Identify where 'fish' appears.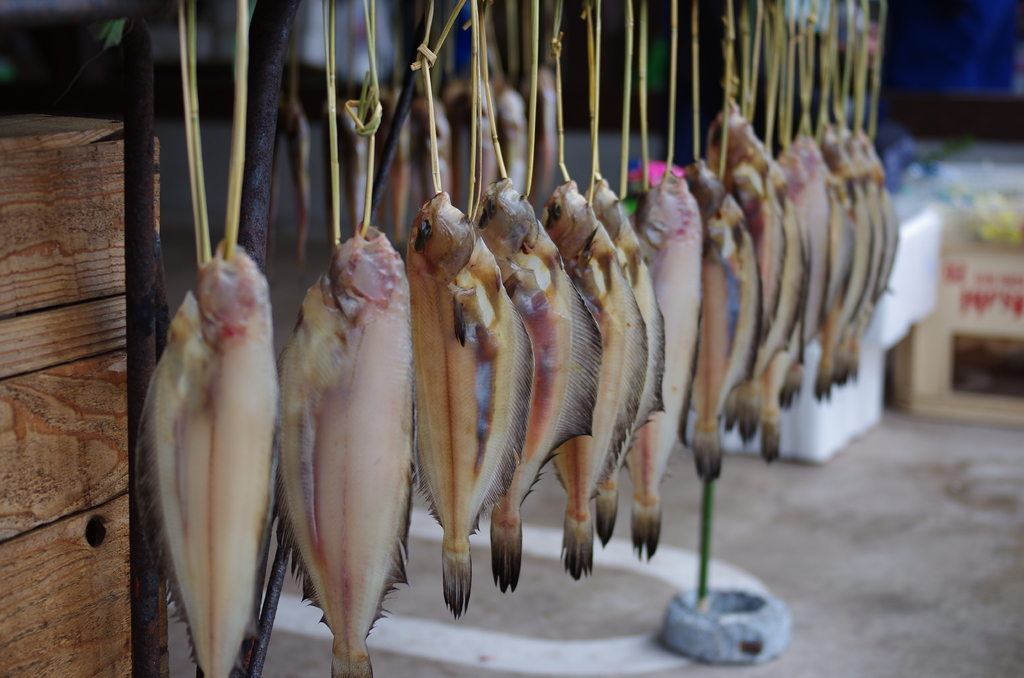
Appears at <box>630,170,705,567</box>.
